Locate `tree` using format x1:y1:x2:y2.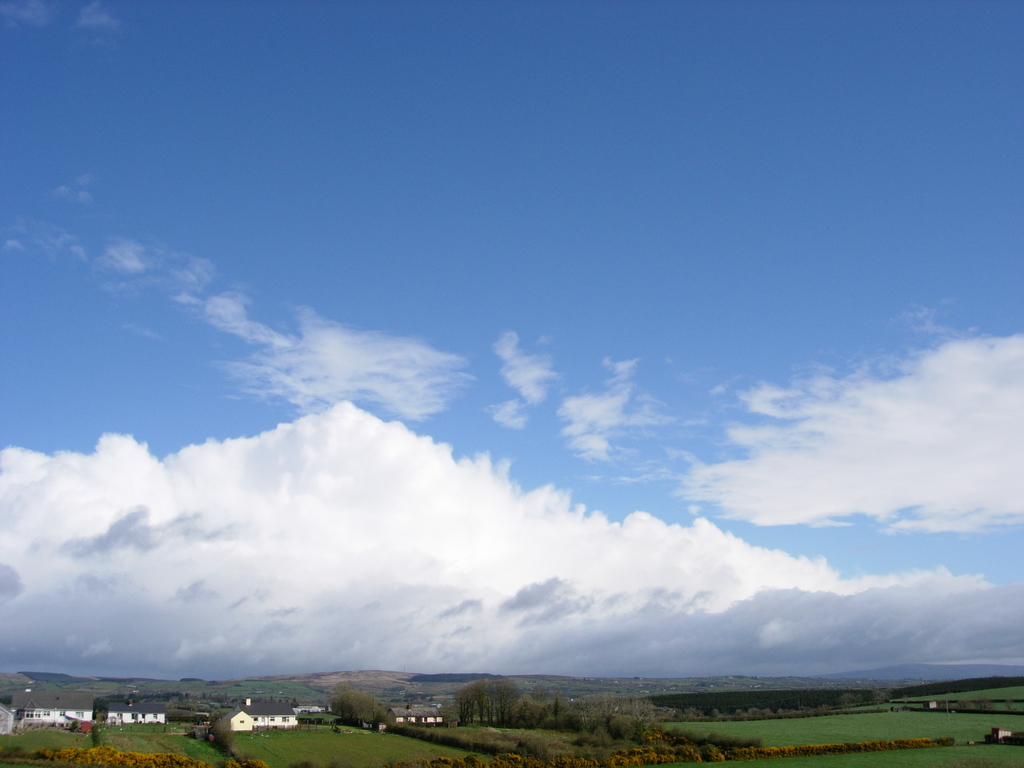
454:674:514:732.
